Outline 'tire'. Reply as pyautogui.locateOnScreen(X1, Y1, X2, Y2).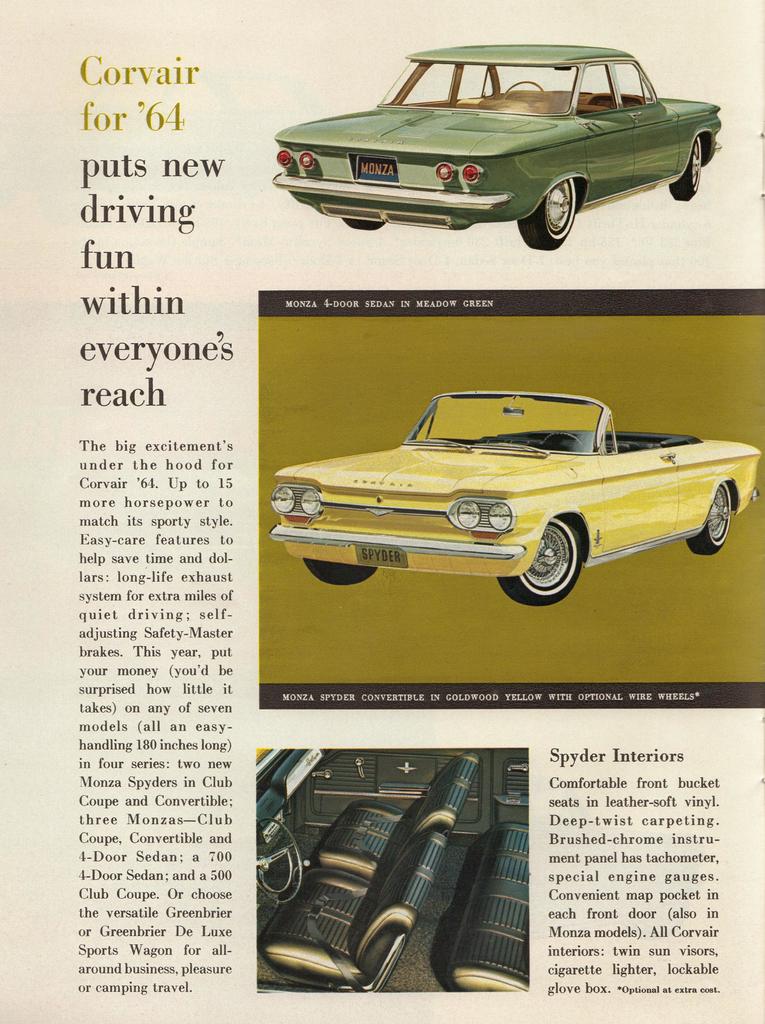
pyautogui.locateOnScreen(341, 218, 383, 230).
